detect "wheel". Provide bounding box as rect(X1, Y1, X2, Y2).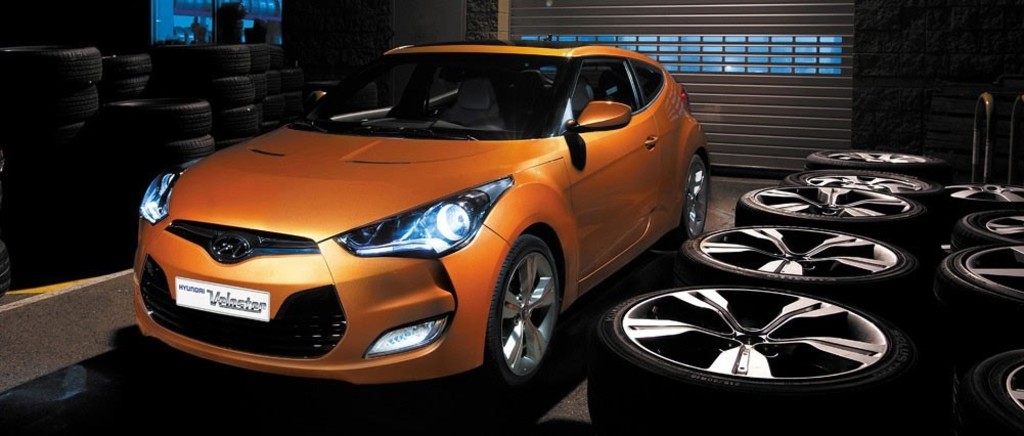
rect(932, 247, 1023, 332).
